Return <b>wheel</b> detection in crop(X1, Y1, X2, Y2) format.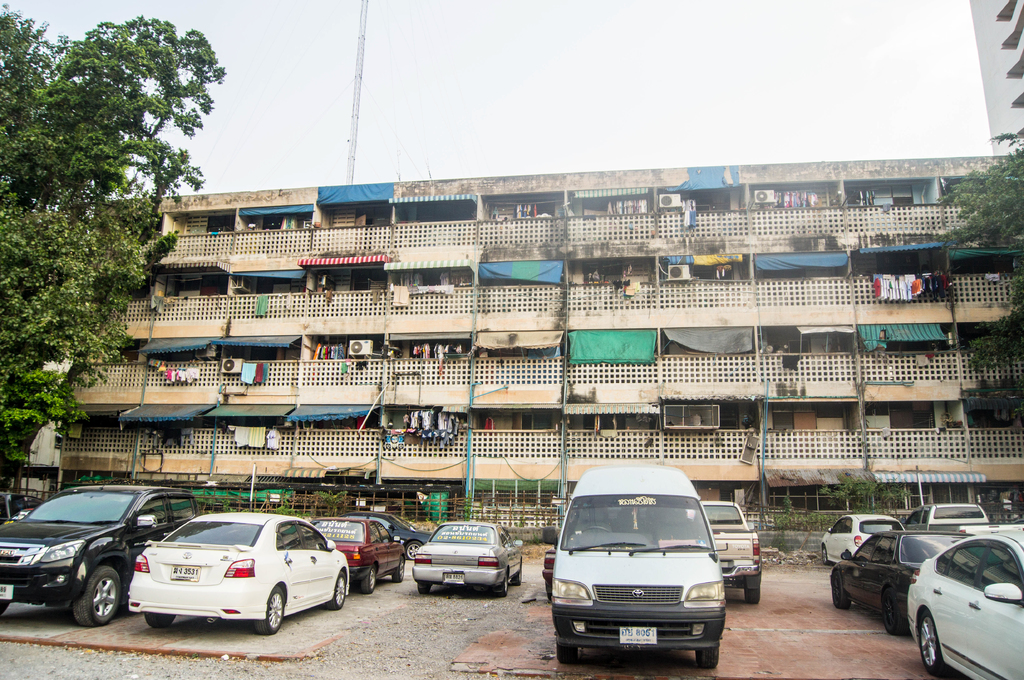
crop(405, 541, 420, 559).
